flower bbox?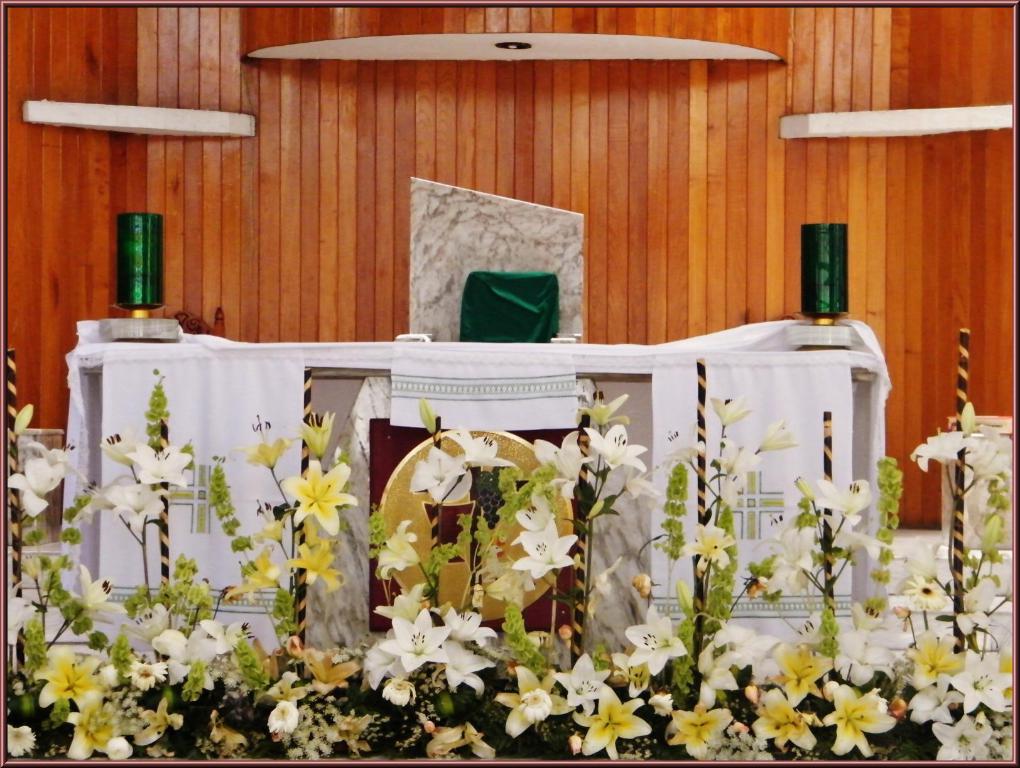
bbox=[432, 506, 504, 579]
